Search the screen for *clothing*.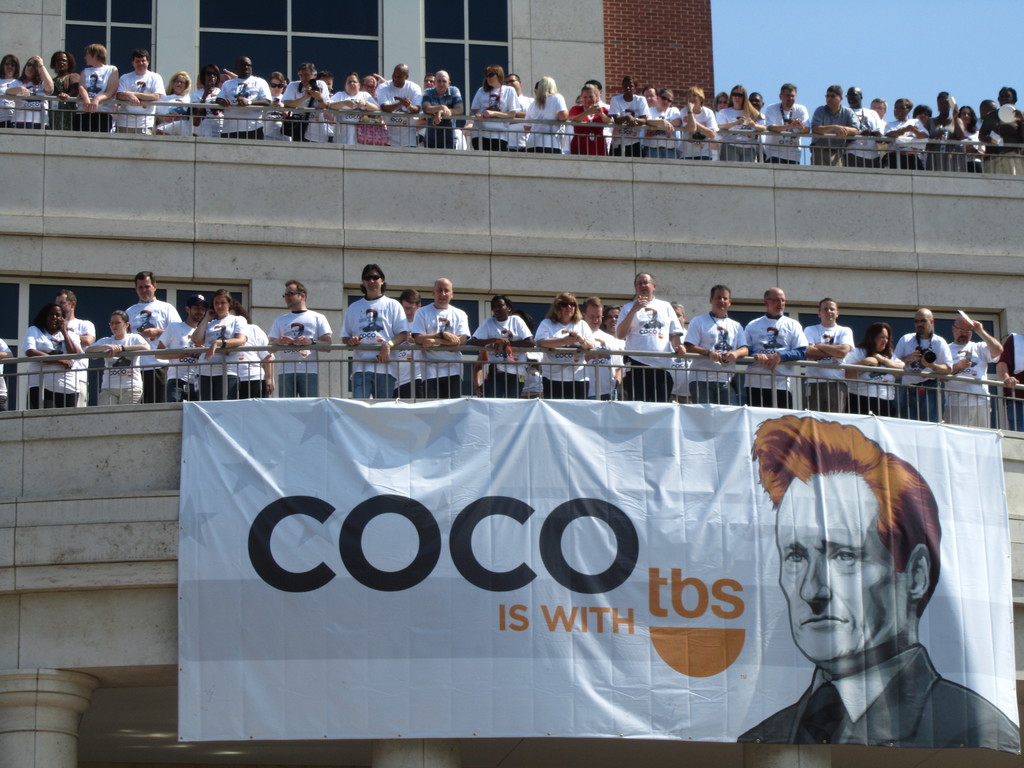
Found at 74,63,116,138.
